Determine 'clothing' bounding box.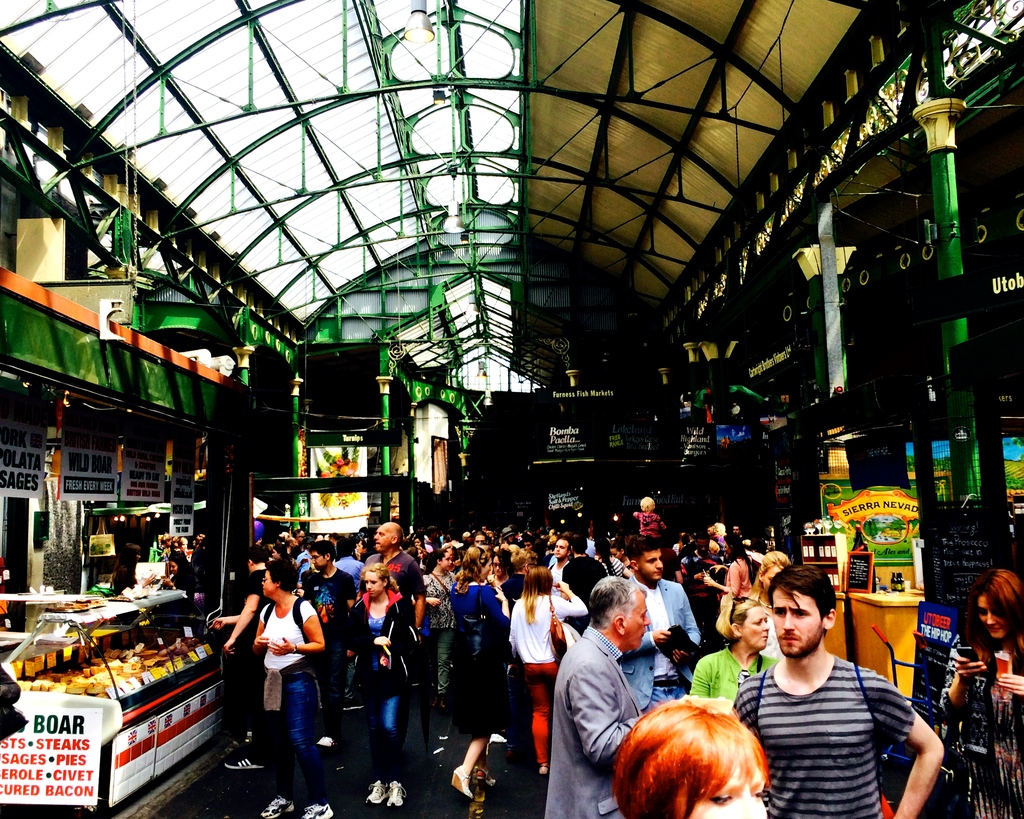
Determined: rect(632, 505, 666, 552).
